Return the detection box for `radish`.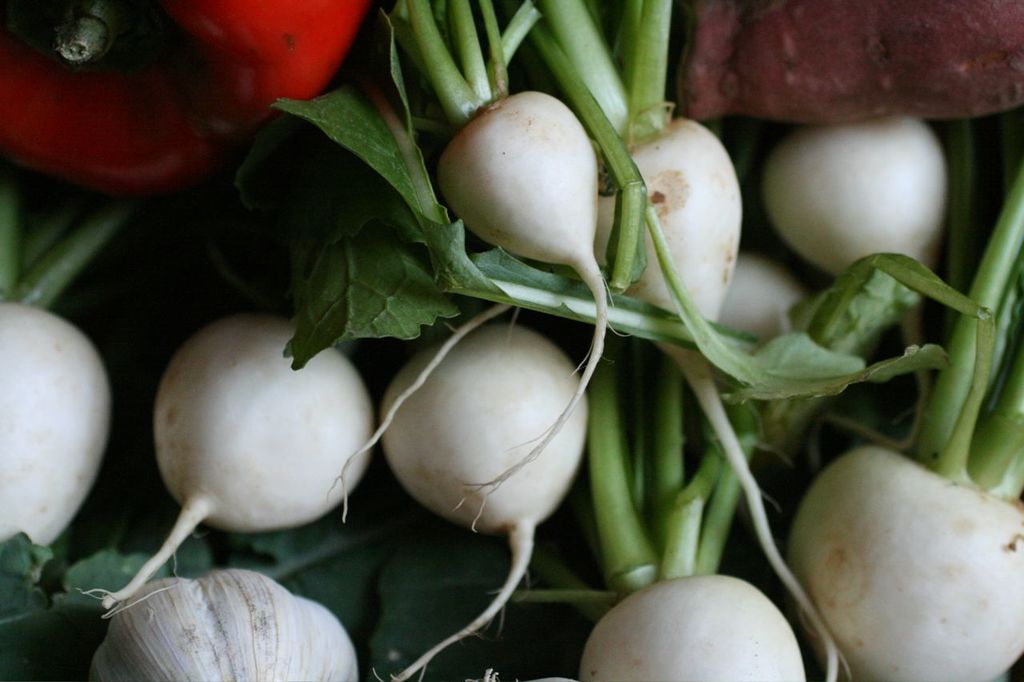
776 167 1023 681.
